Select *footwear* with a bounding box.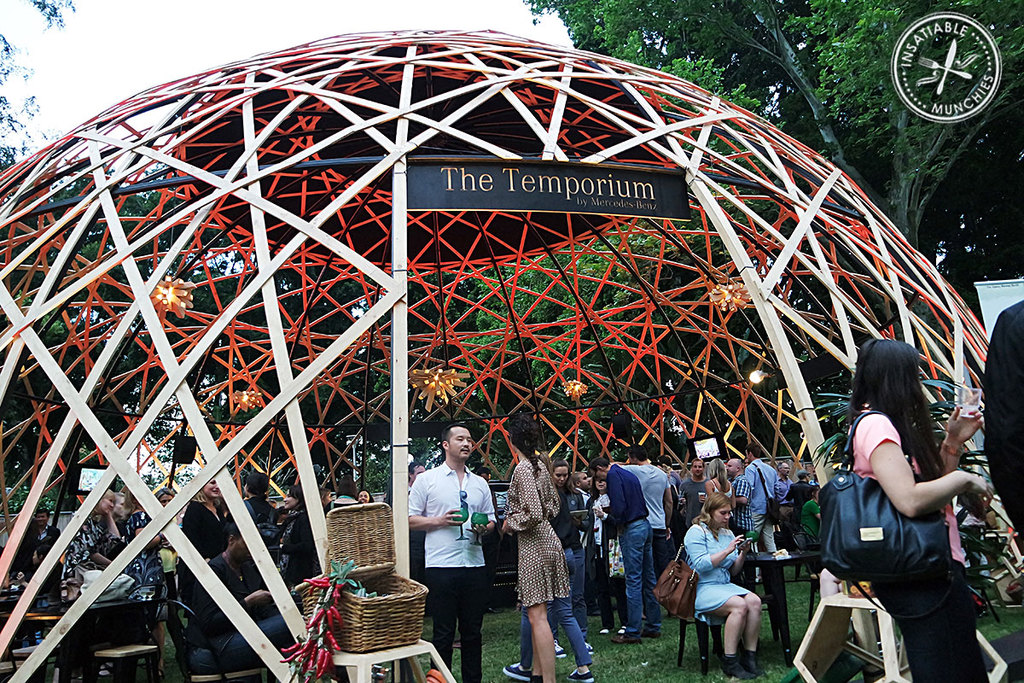
{"x1": 563, "y1": 664, "x2": 593, "y2": 682}.
